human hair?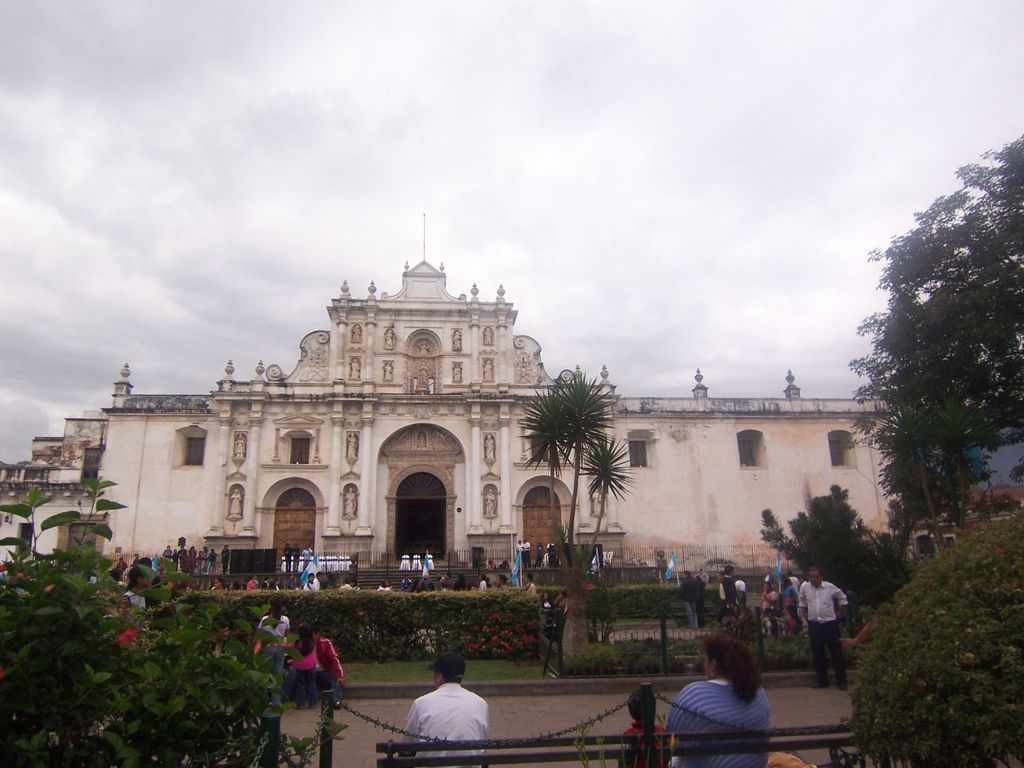
(x1=495, y1=574, x2=507, y2=586)
